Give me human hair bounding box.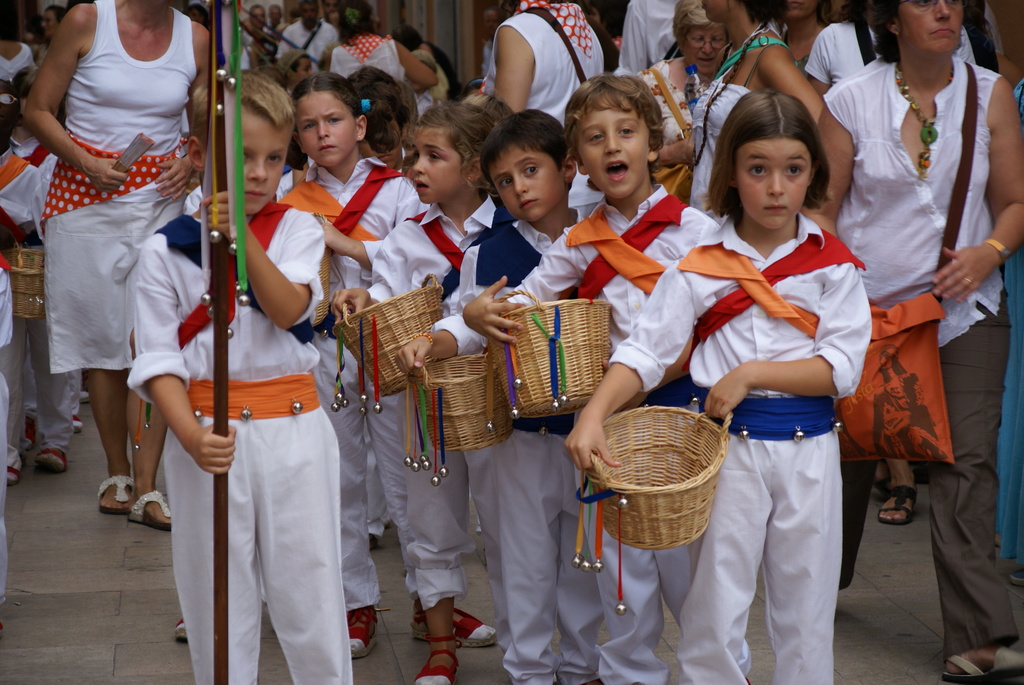
[left=452, top=91, right=522, bottom=133].
